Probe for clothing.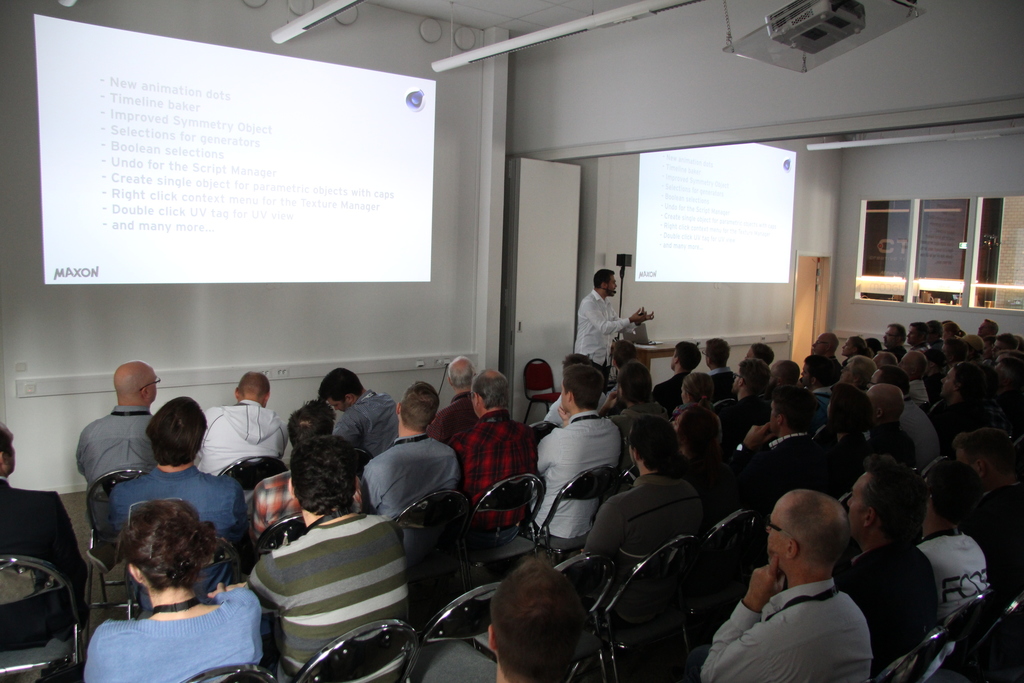
Probe result: (834, 527, 963, 657).
